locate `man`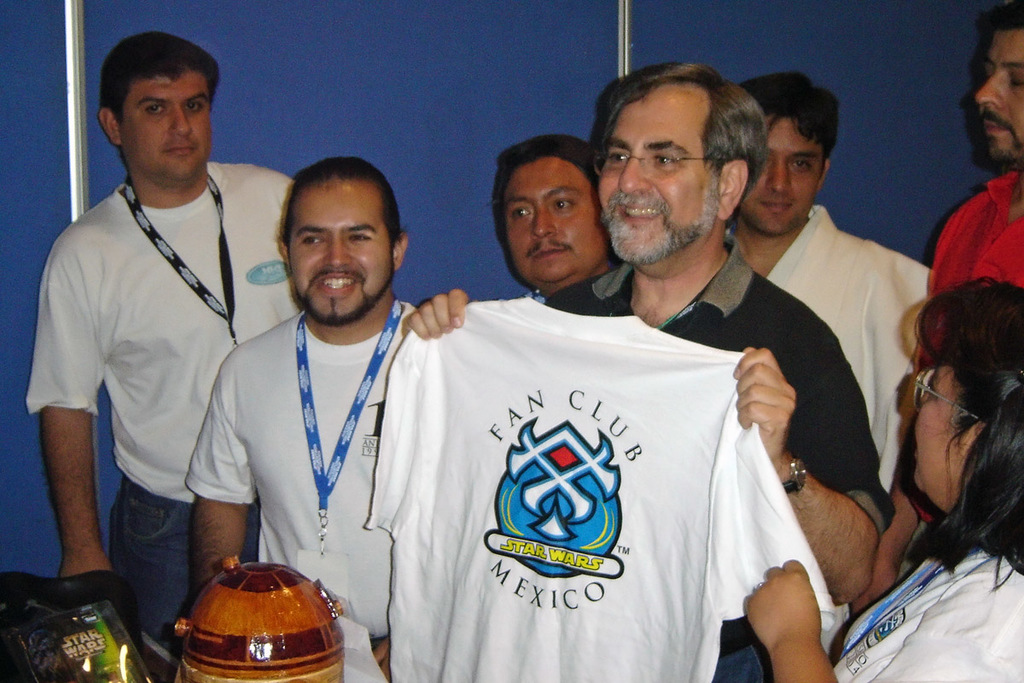
491, 135, 615, 306
